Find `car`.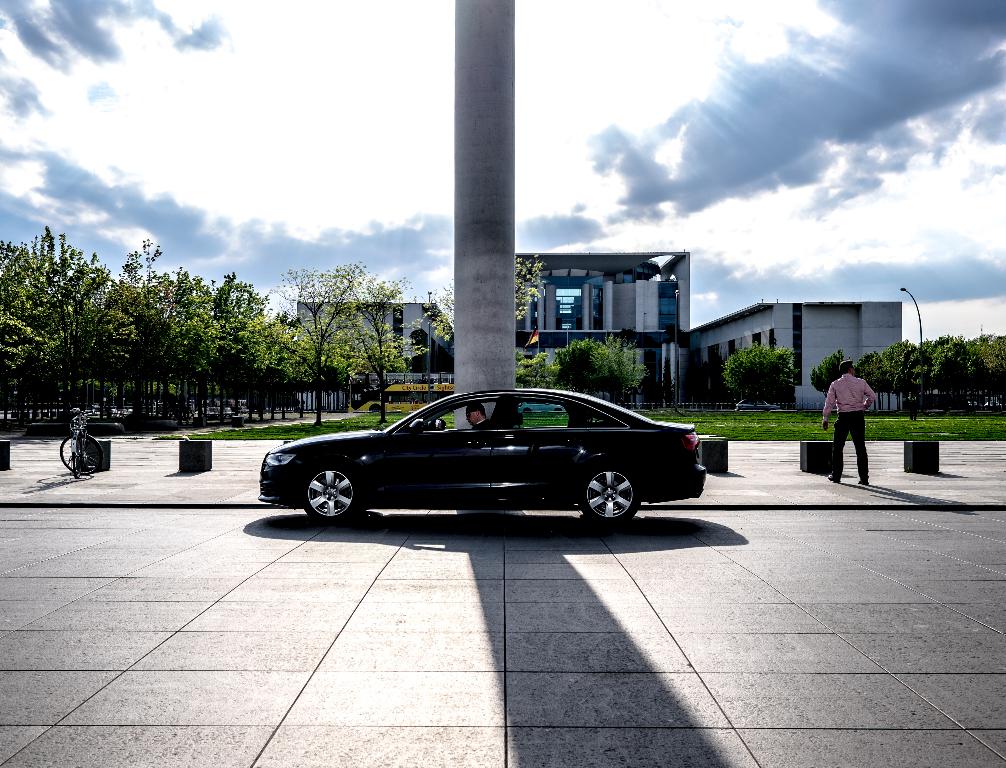
735 395 780 413.
